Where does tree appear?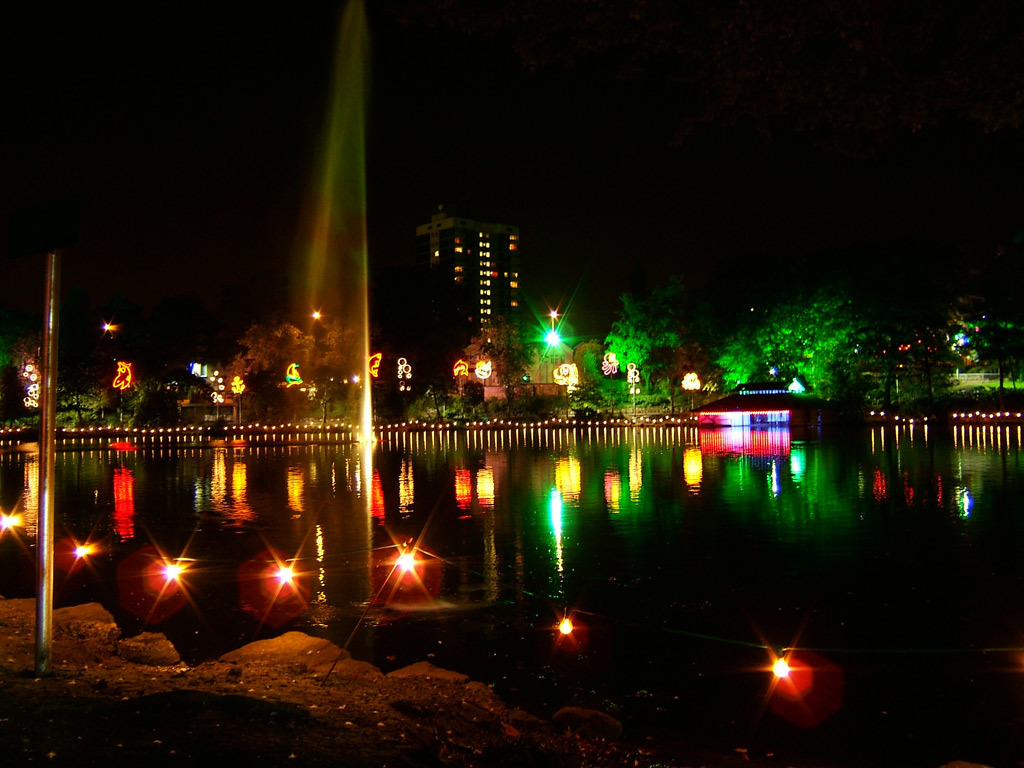
Appears at 688,301,771,396.
